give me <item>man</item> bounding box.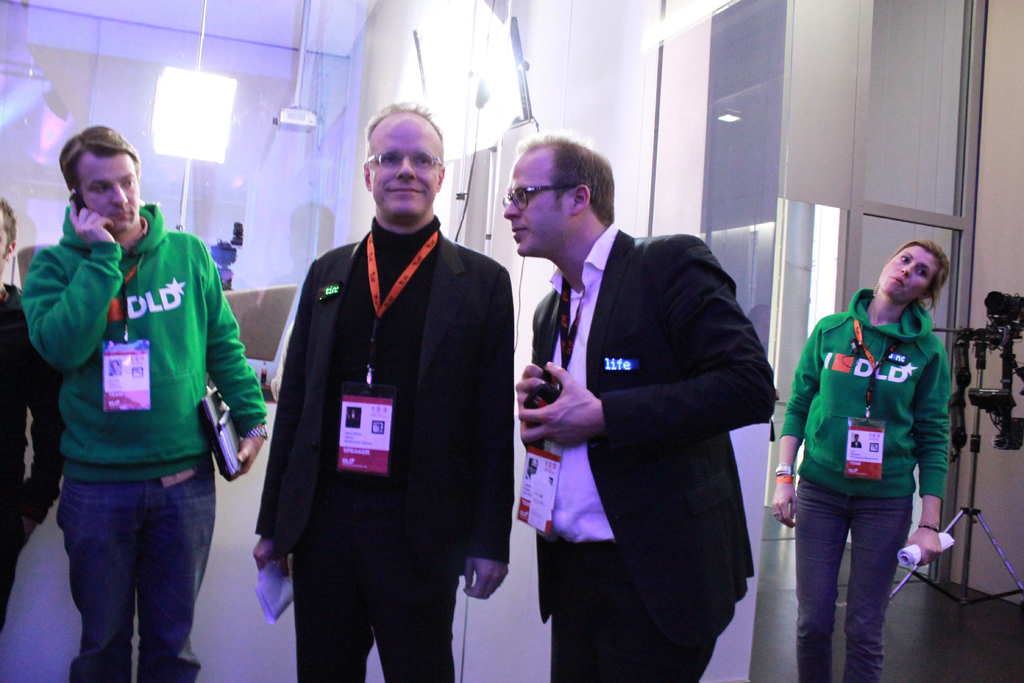
[251, 94, 529, 678].
